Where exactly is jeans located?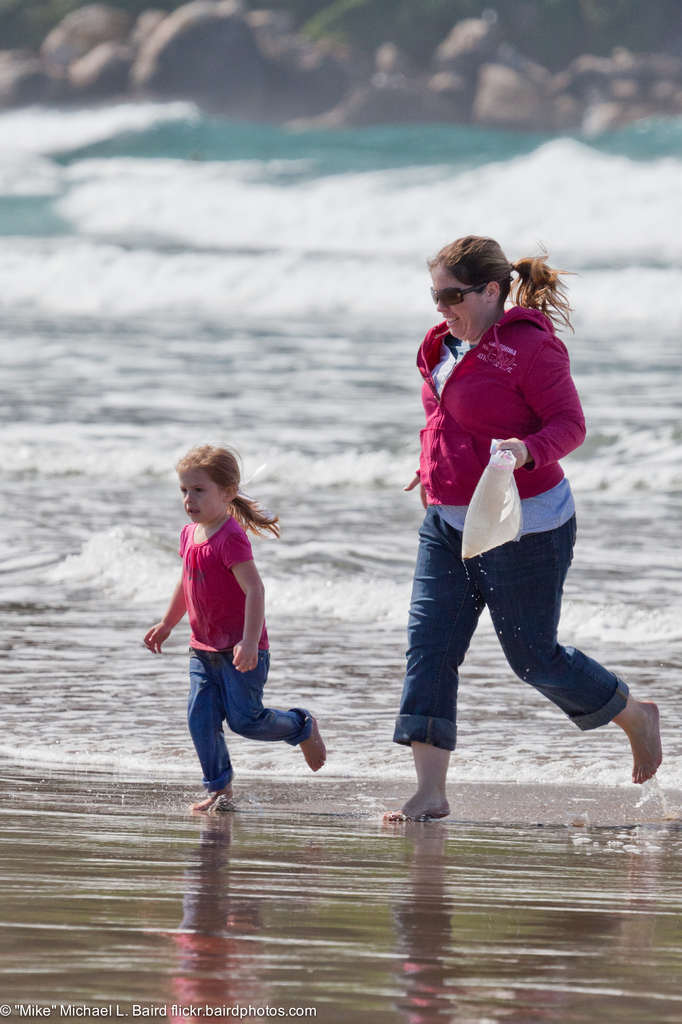
Its bounding box is 393 510 626 740.
